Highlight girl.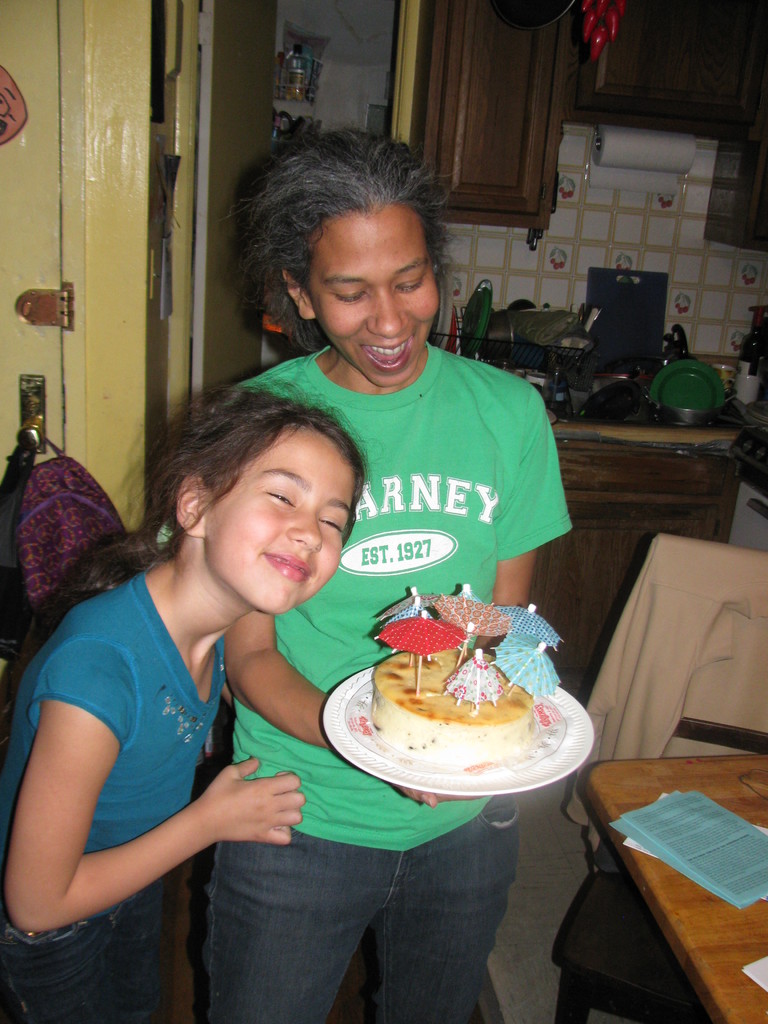
Highlighted region: detection(0, 383, 369, 1022).
